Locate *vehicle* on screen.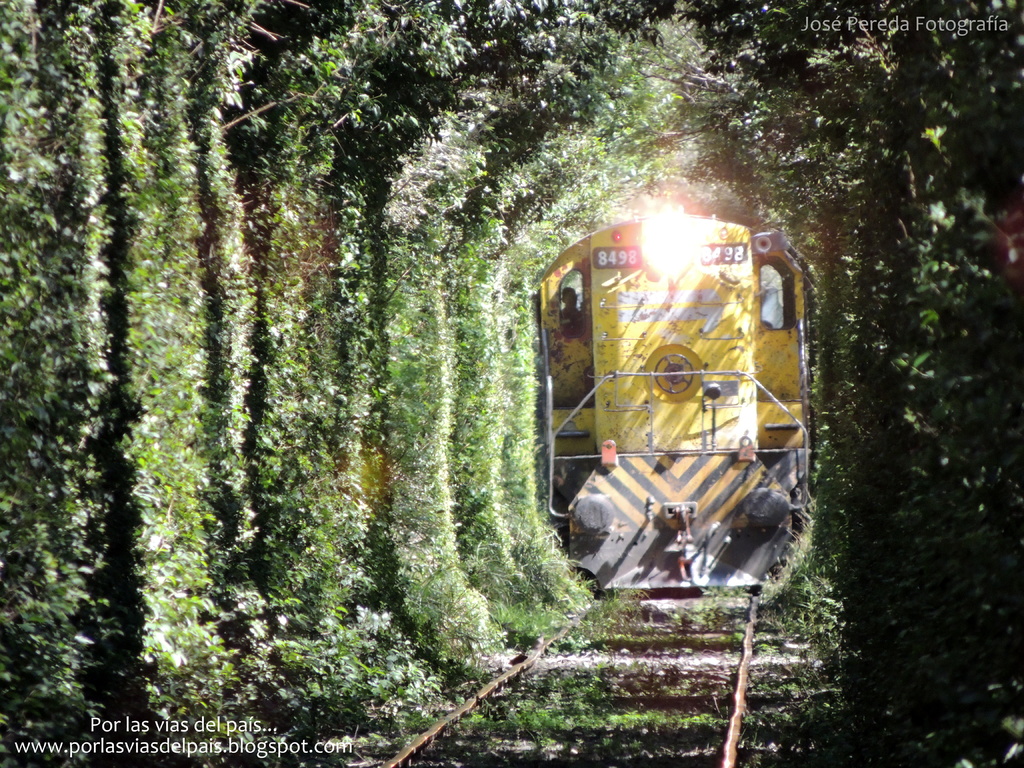
On screen at region(520, 195, 812, 604).
